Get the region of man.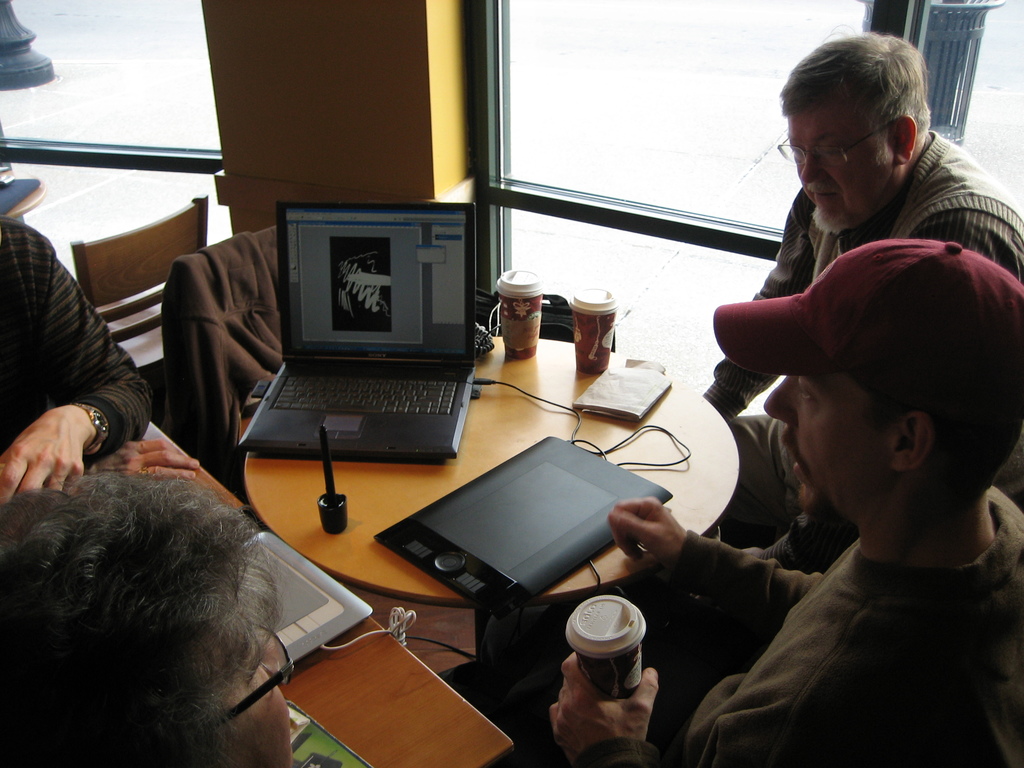
detection(545, 241, 1023, 767).
